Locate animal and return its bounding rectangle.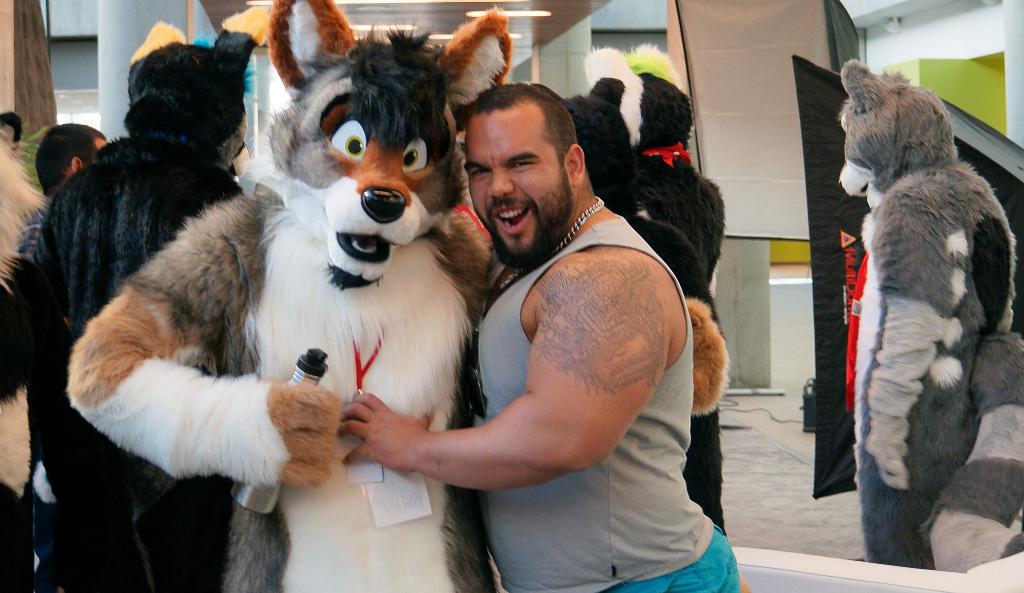
580 39 724 530.
